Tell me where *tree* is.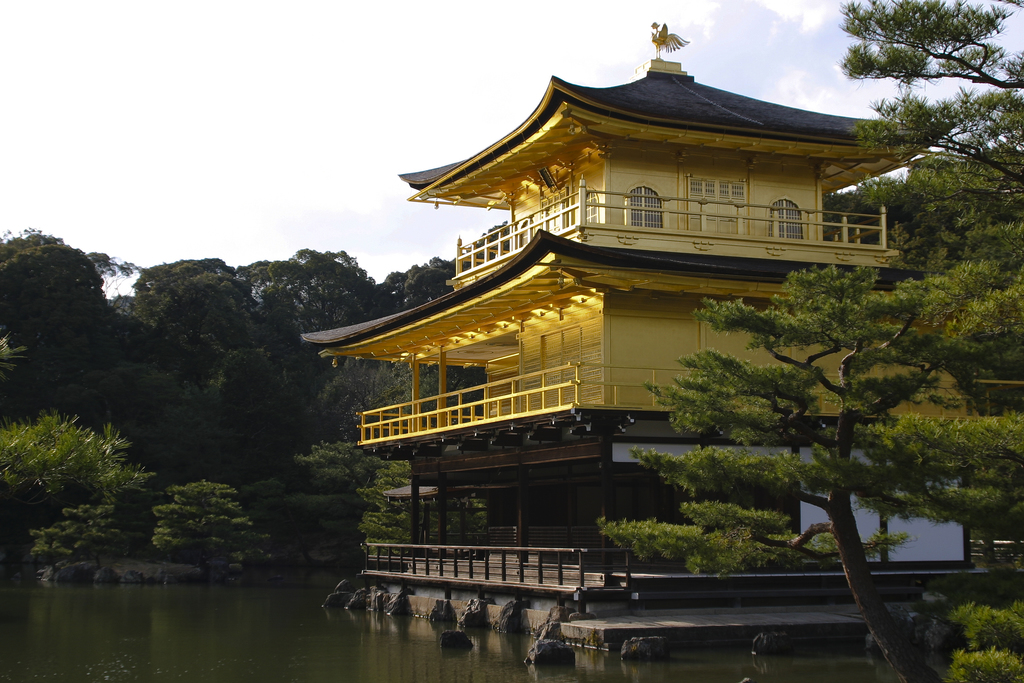
*tree* is at bbox(591, 261, 1021, 682).
